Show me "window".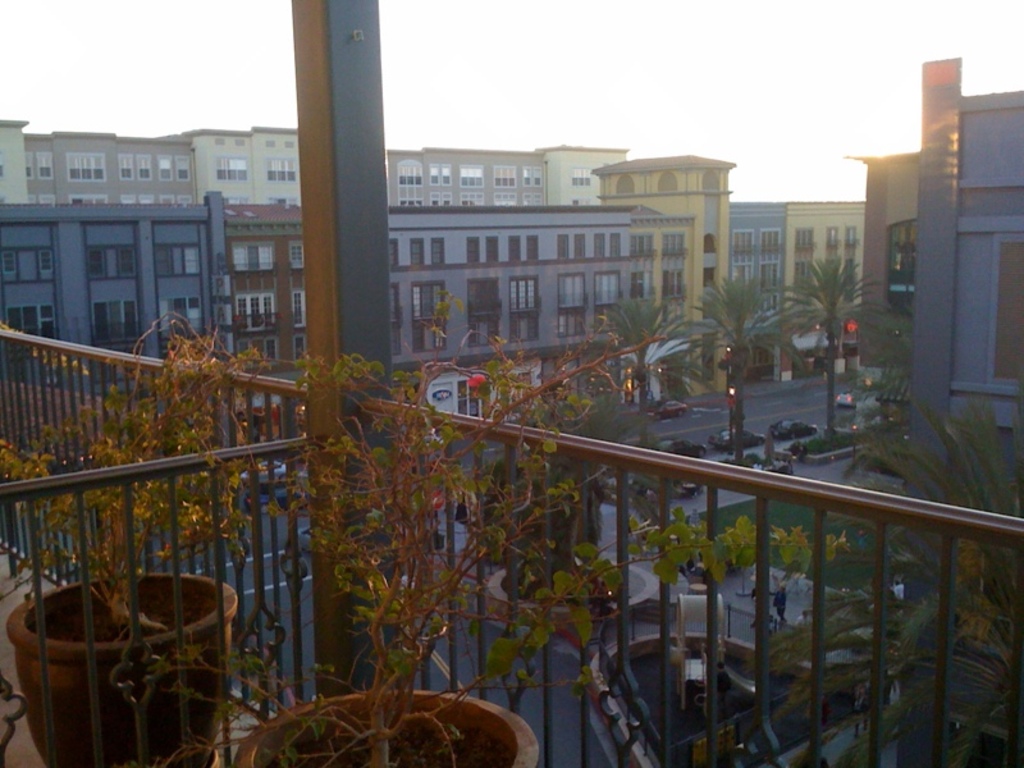
"window" is here: <region>763, 262, 780, 287</region>.
